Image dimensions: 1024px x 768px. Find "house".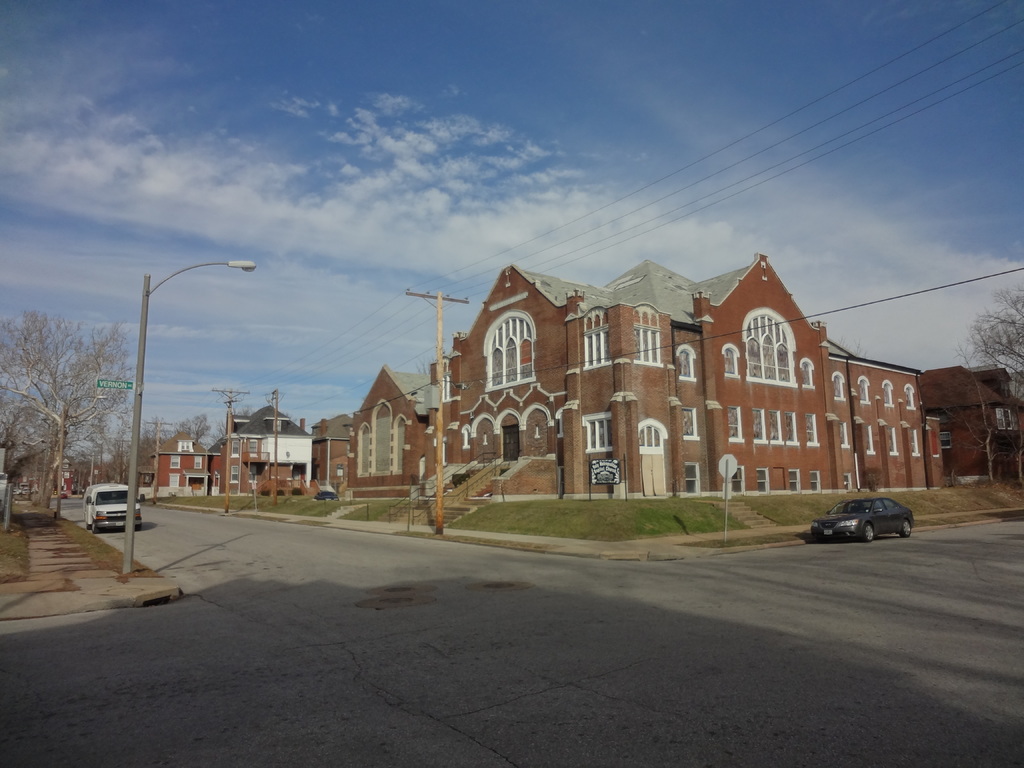
box(211, 426, 248, 498).
